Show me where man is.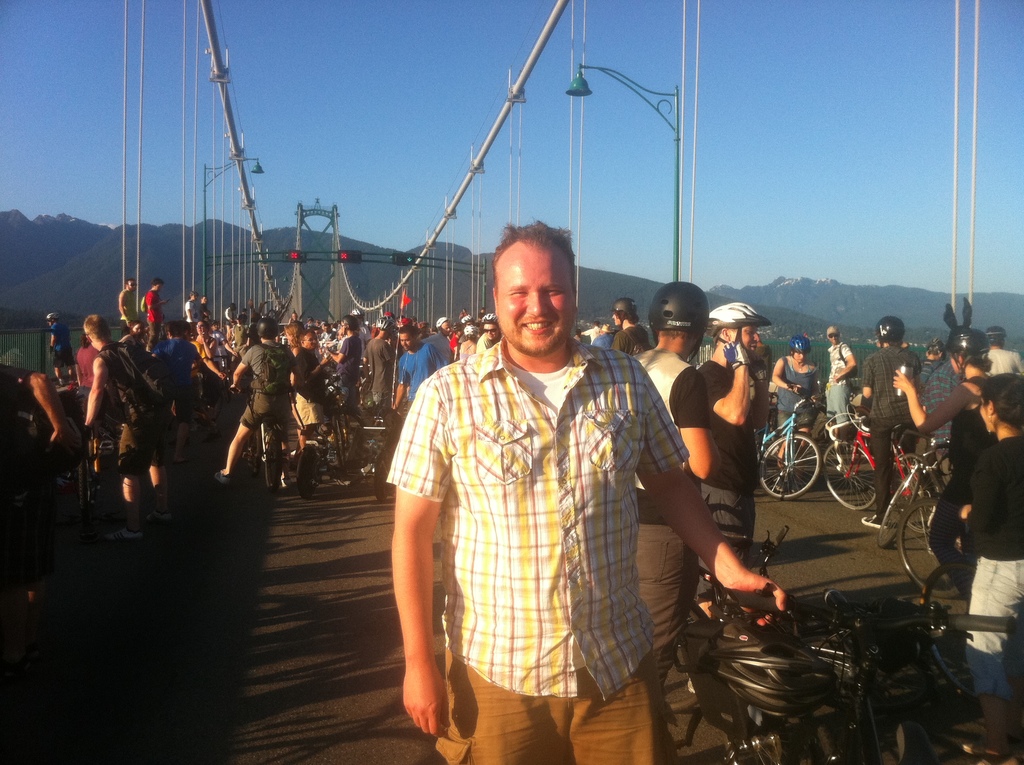
man is at pyautogui.locateOnScreen(121, 279, 161, 329).
